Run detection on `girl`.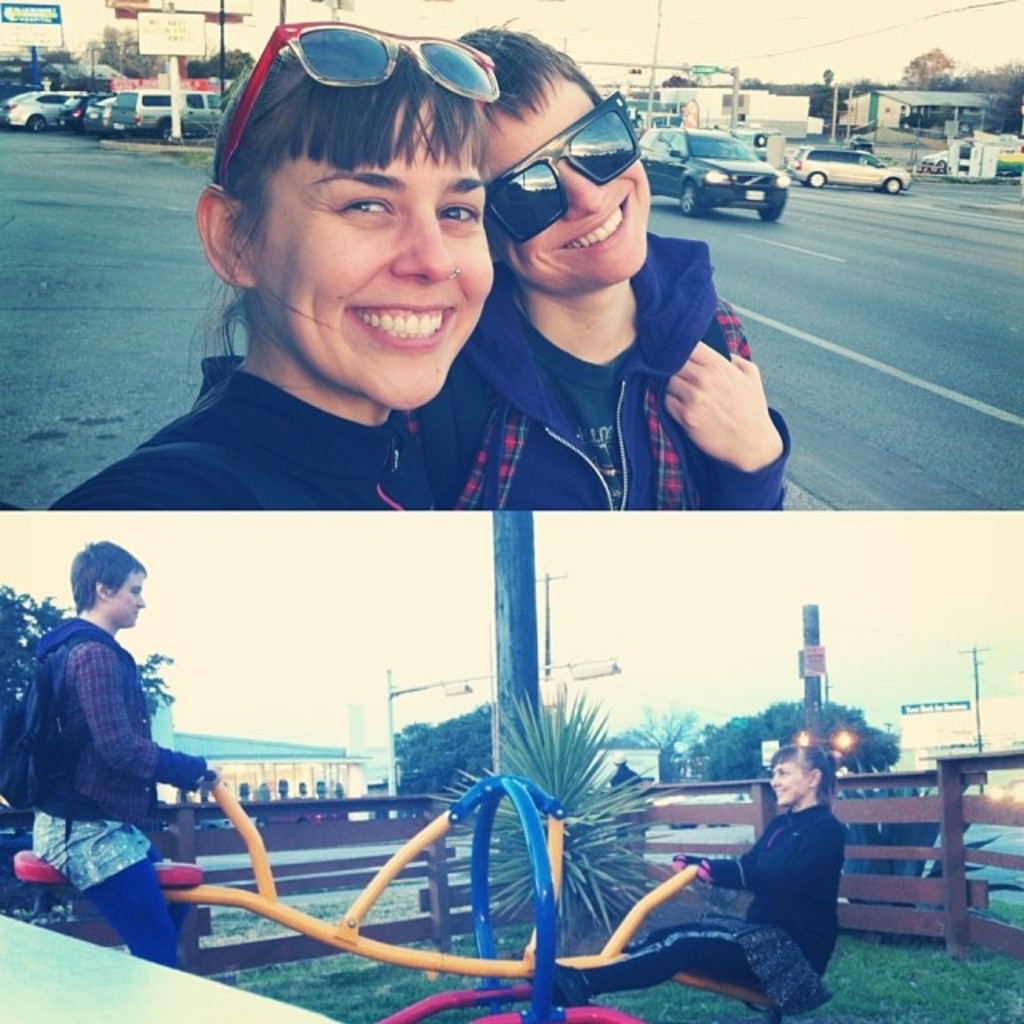
Result: <bbox>8, 547, 226, 963</bbox>.
